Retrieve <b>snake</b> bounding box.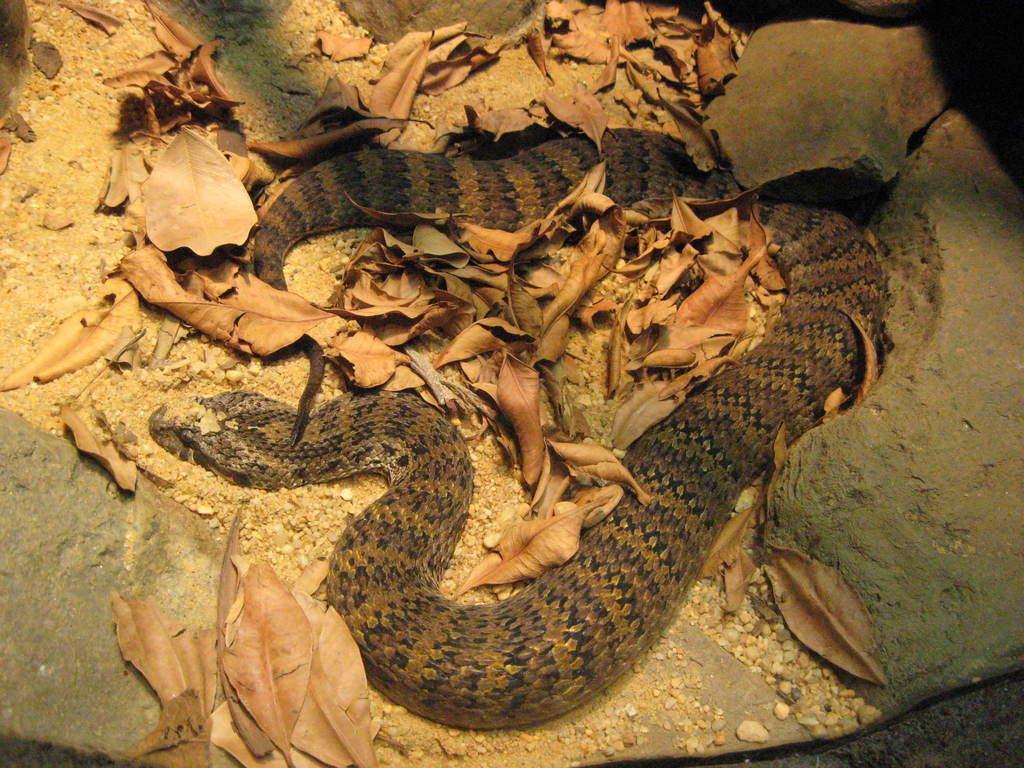
Bounding box: x1=148 y1=134 x2=886 y2=733.
